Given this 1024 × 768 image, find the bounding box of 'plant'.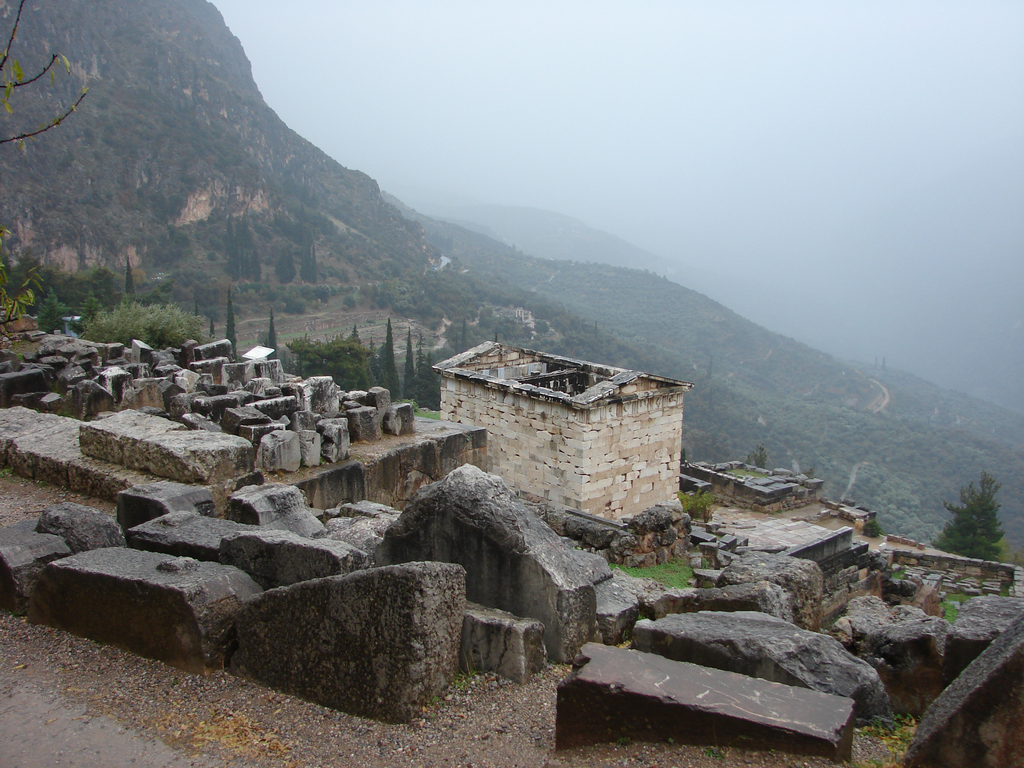
l=394, t=397, r=440, b=421.
